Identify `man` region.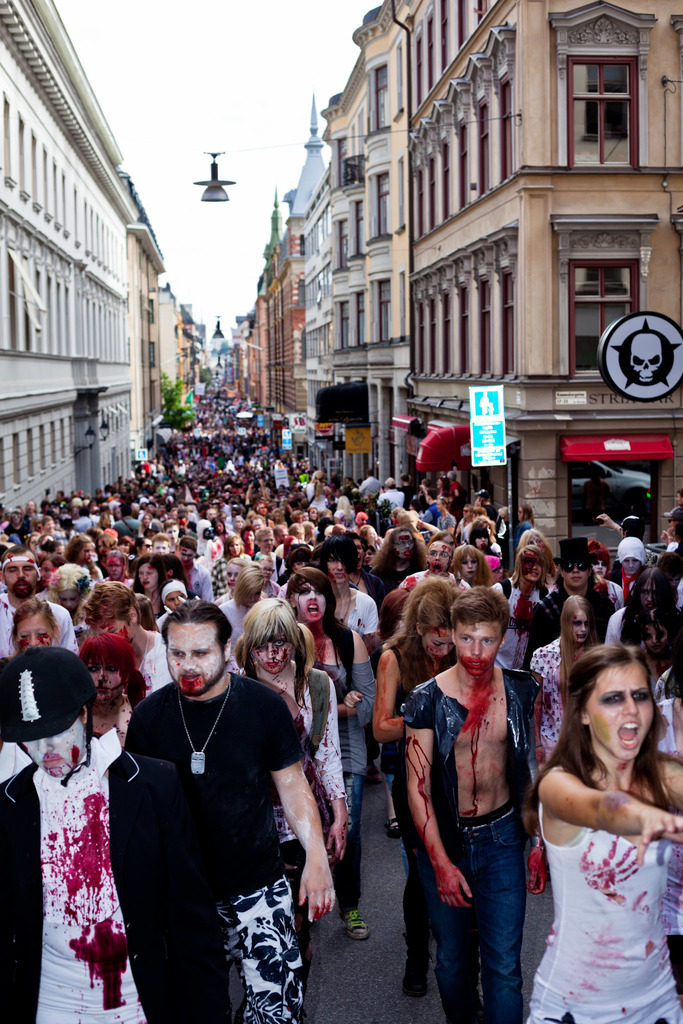
Region: bbox=[273, 524, 290, 548].
